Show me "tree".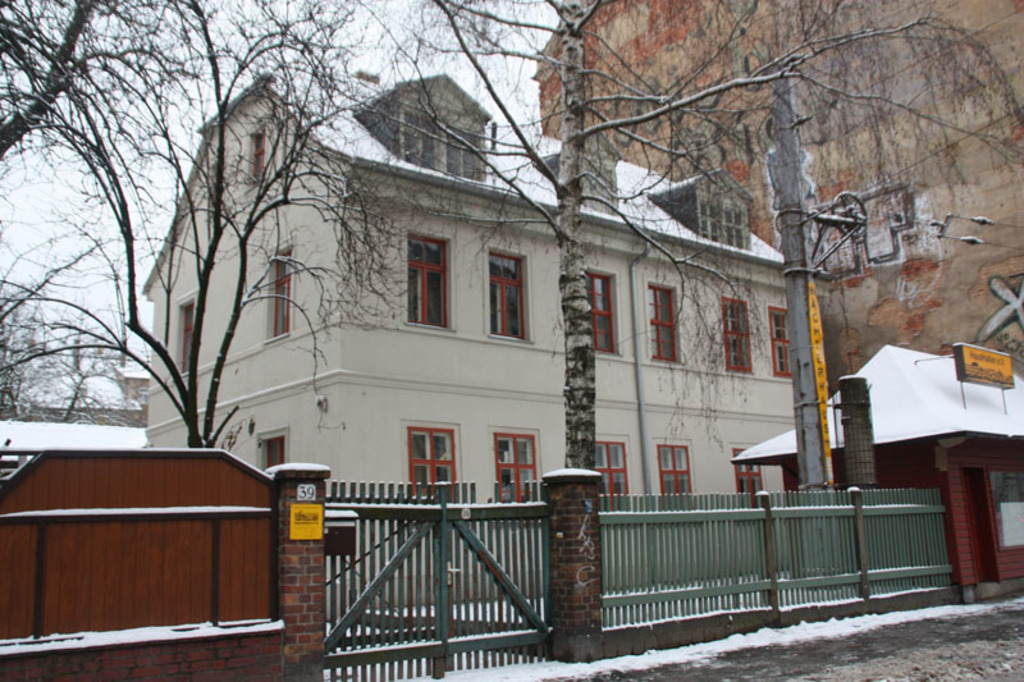
"tree" is here: {"left": 0, "top": 262, "right": 159, "bottom": 417}.
